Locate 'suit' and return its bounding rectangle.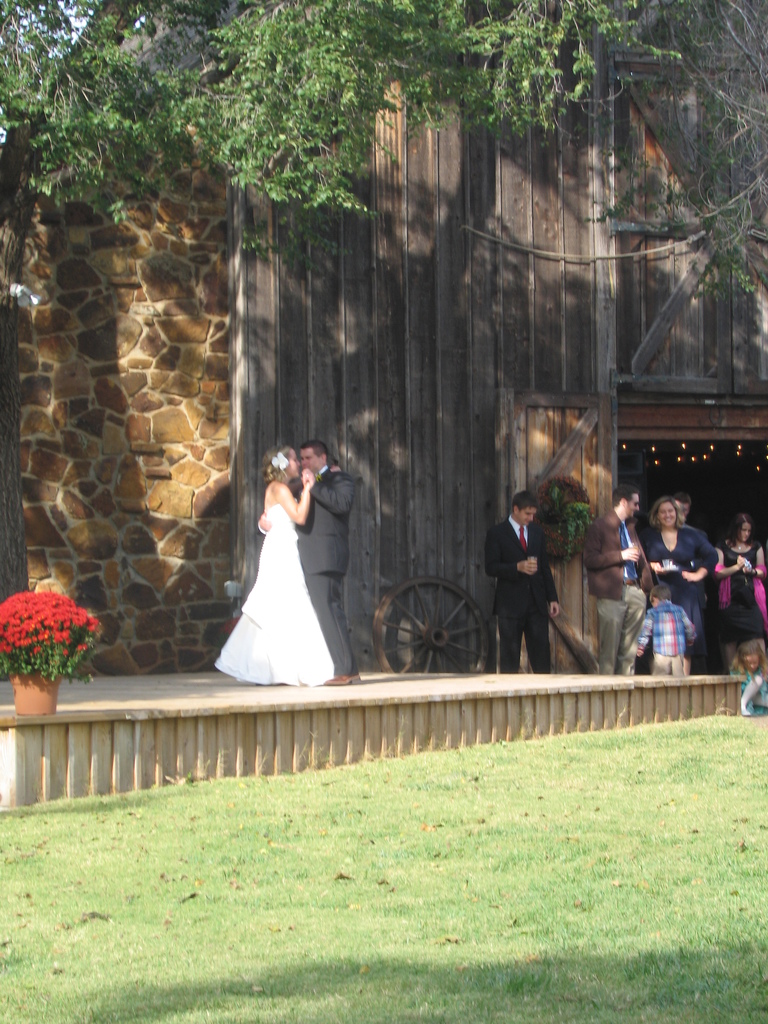
box(648, 521, 716, 671).
